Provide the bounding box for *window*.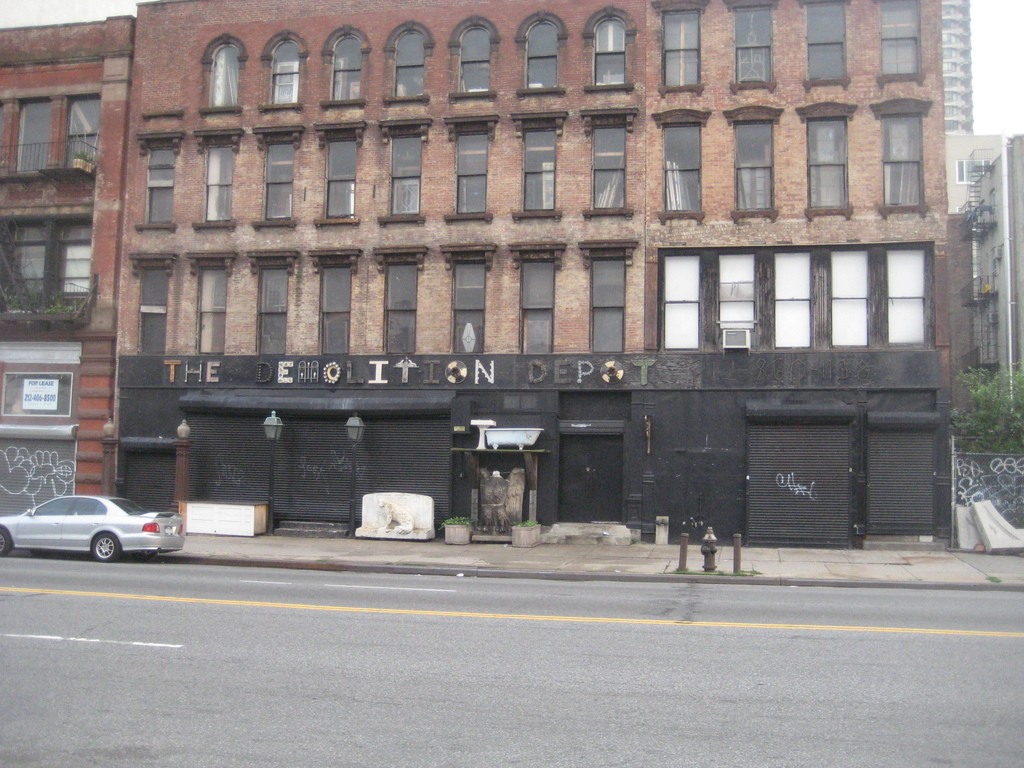
select_region(151, 146, 172, 221).
